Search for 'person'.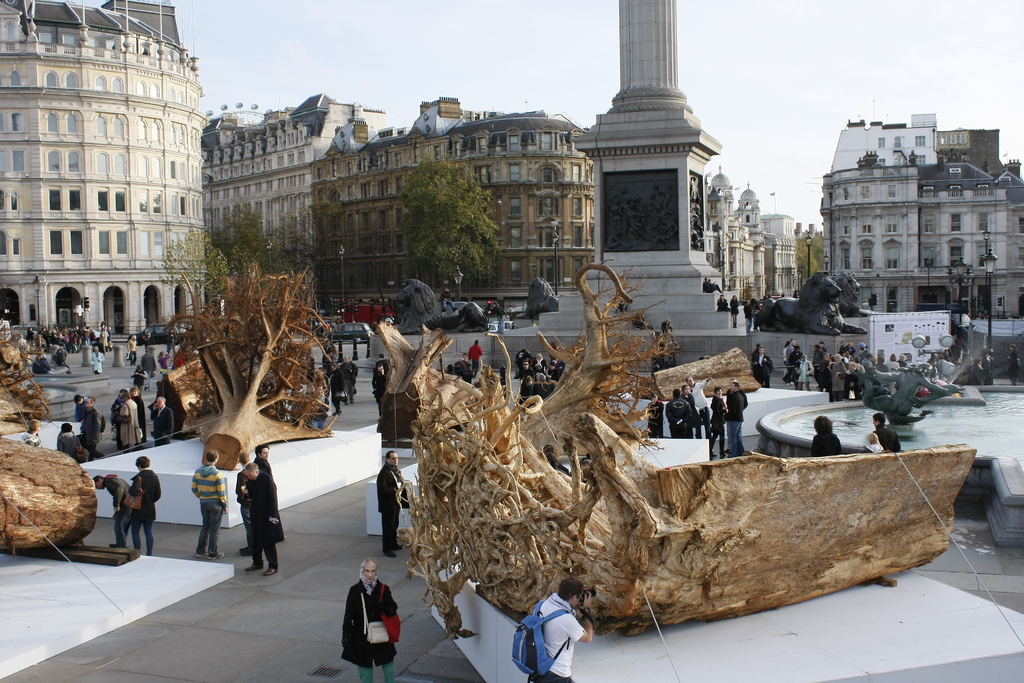
Found at l=371, t=360, r=388, b=420.
